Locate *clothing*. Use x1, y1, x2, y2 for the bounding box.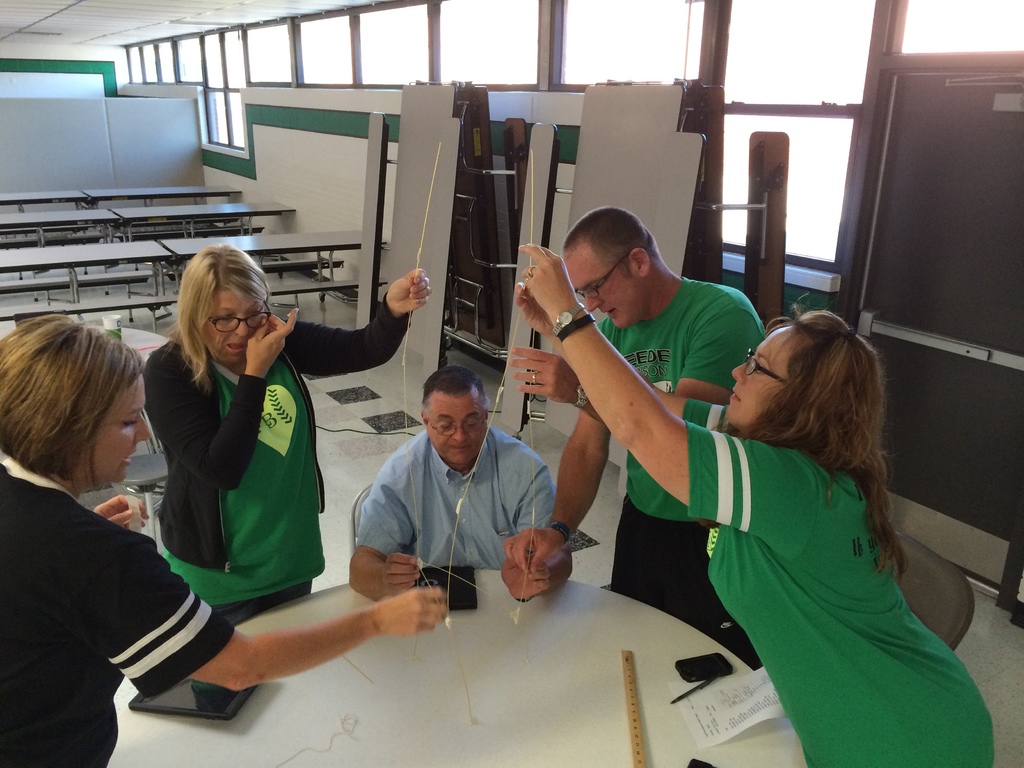
2, 447, 230, 767.
